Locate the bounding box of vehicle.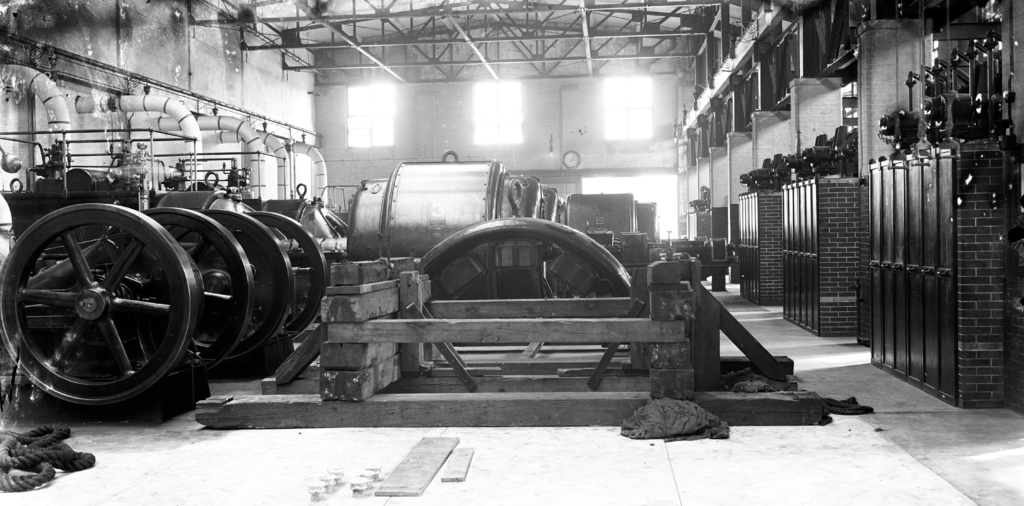
Bounding box: 0, 0, 1023, 505.
